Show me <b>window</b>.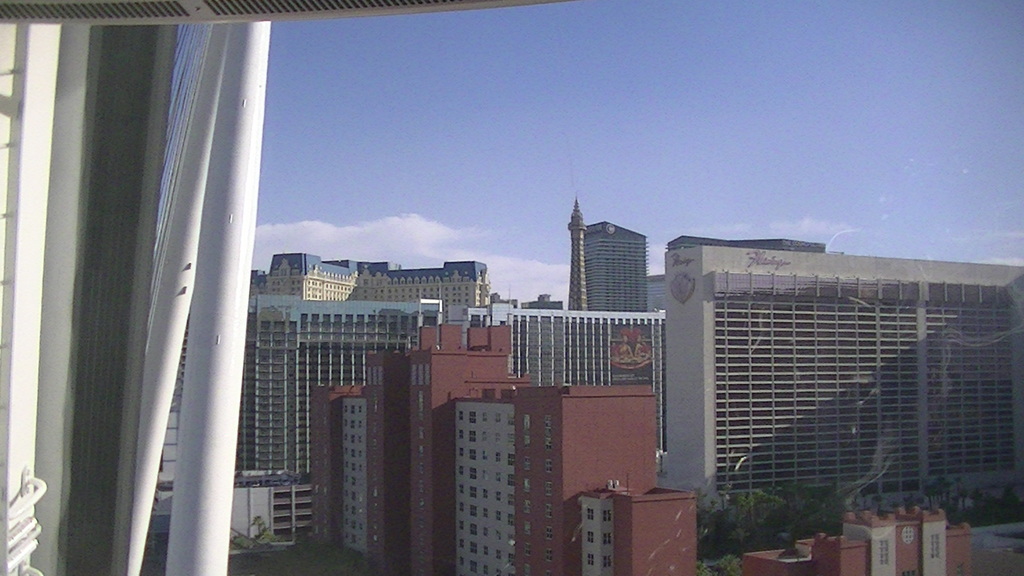
<b>window</b> is here: box=[458, 445, 465, 460].
